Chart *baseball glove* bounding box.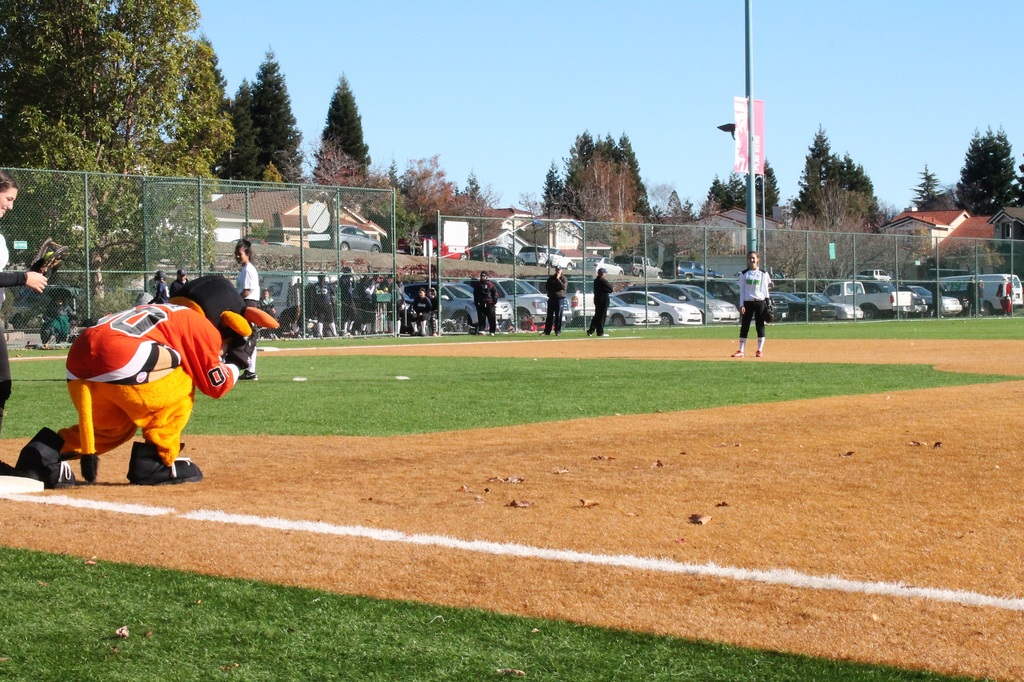
Charted: BBox(223, 322, 261, 369).
